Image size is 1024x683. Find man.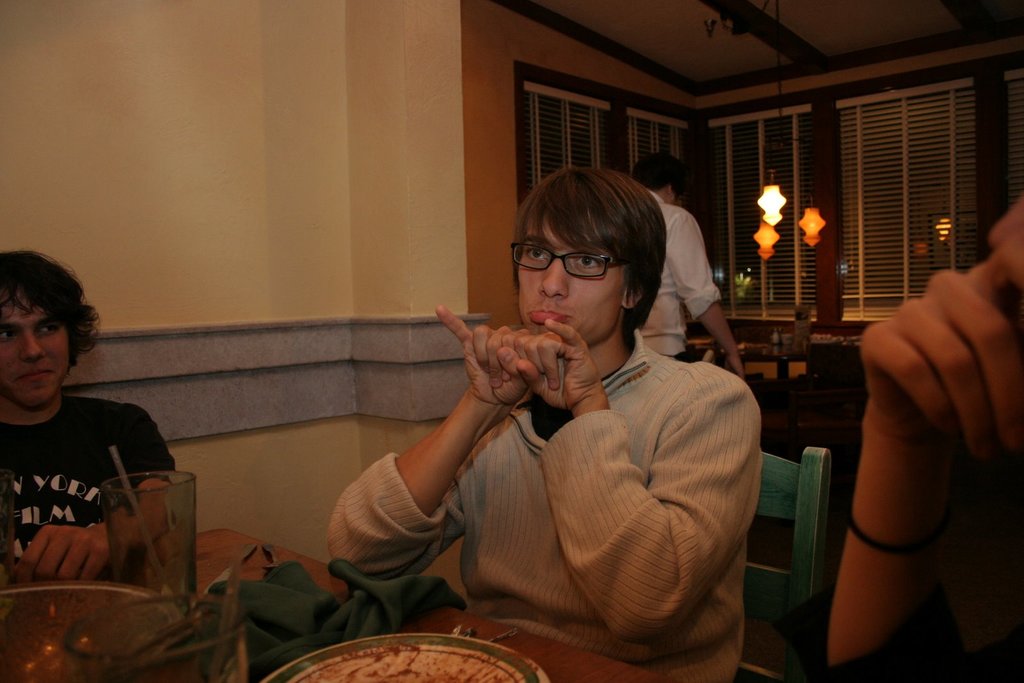
635/154/745/383.
